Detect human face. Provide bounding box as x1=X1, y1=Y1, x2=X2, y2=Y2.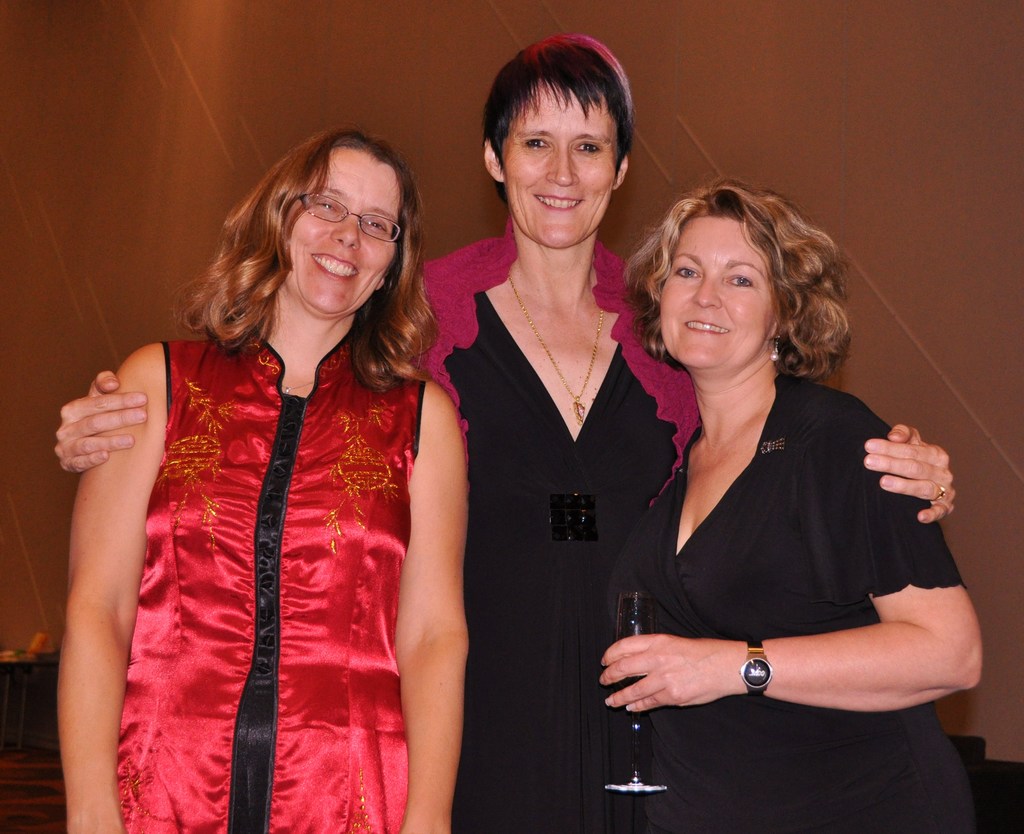
x1=661, y1=218, x2=778, y2=371.
